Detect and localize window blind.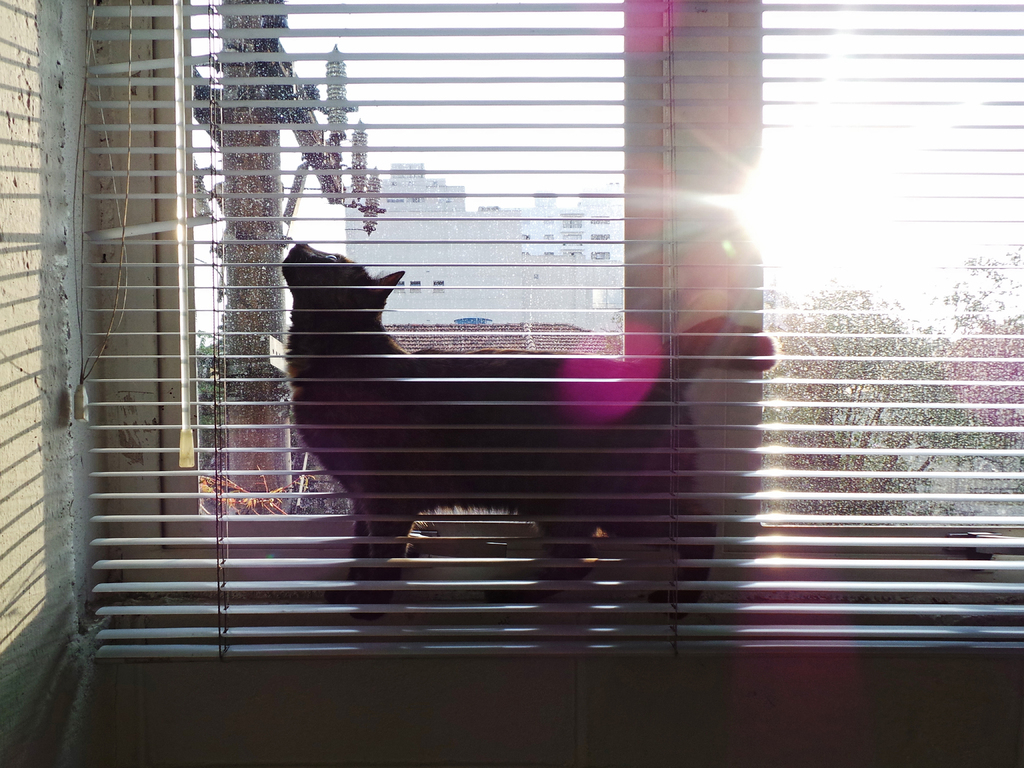
Localized at 86, 0, 1023, 653.
